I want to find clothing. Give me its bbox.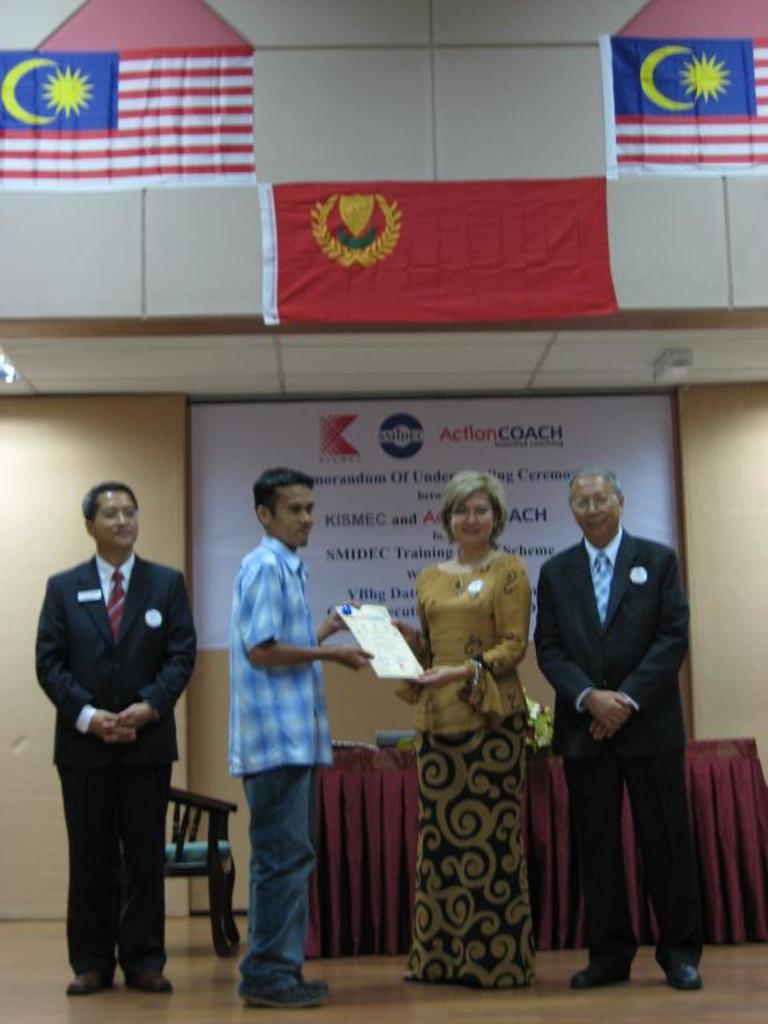
pyautogui.locateOnScreen(403, 544, 544, 995).
